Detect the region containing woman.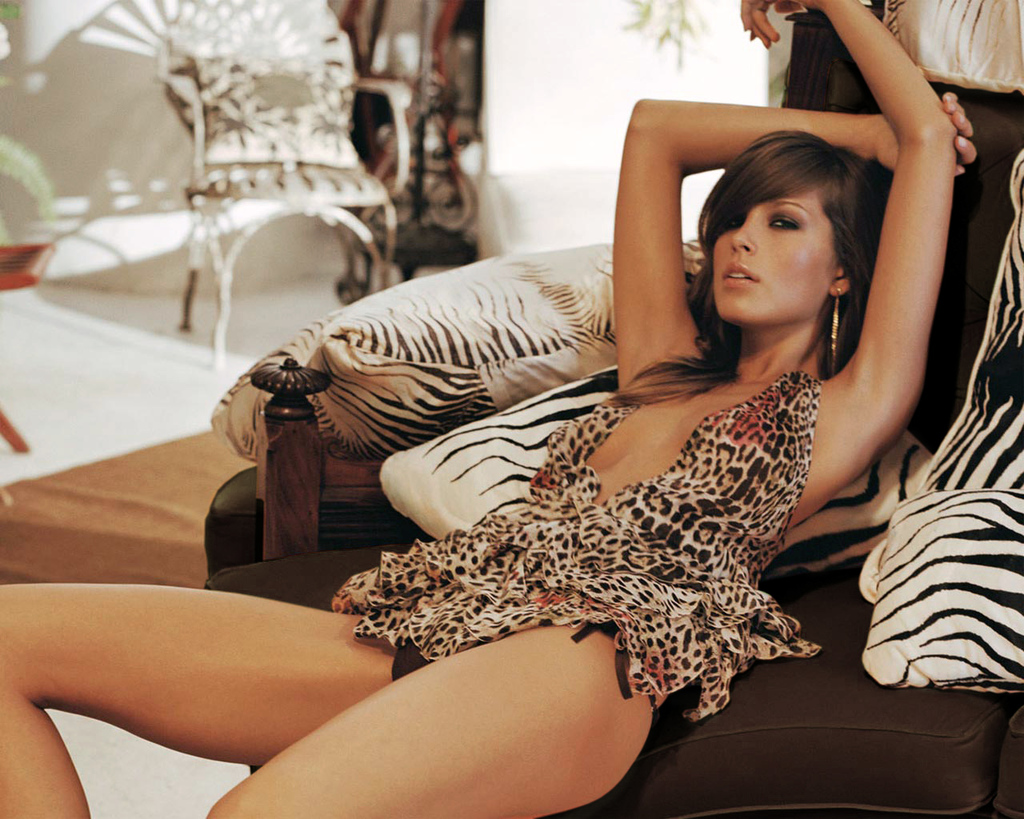
rect(0, 0, 978, 818).
